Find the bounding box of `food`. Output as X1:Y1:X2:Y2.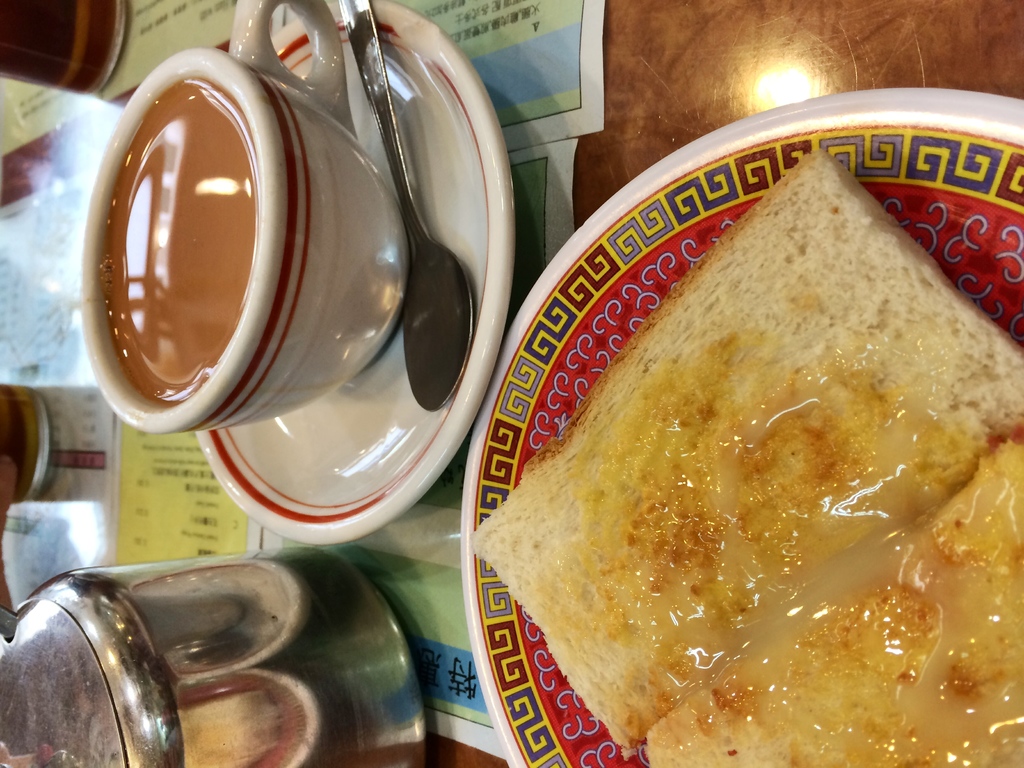
461:148:1023:760.
